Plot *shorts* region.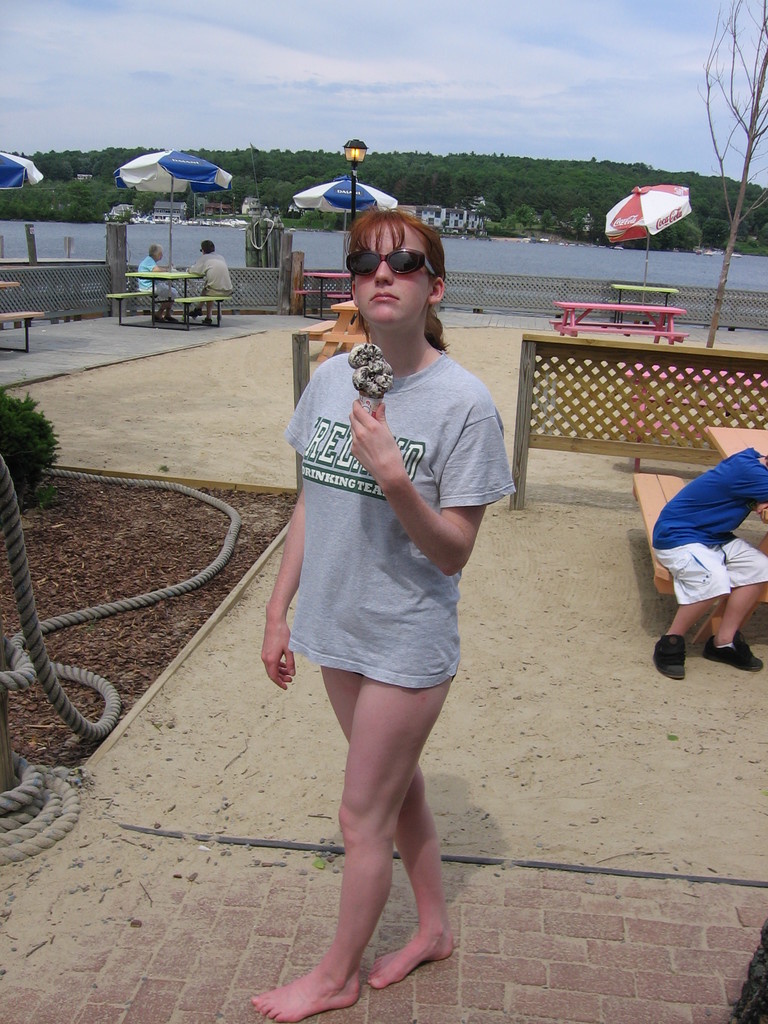
Plotted at [x1=137, y1=285, x2=175, y2=296].
